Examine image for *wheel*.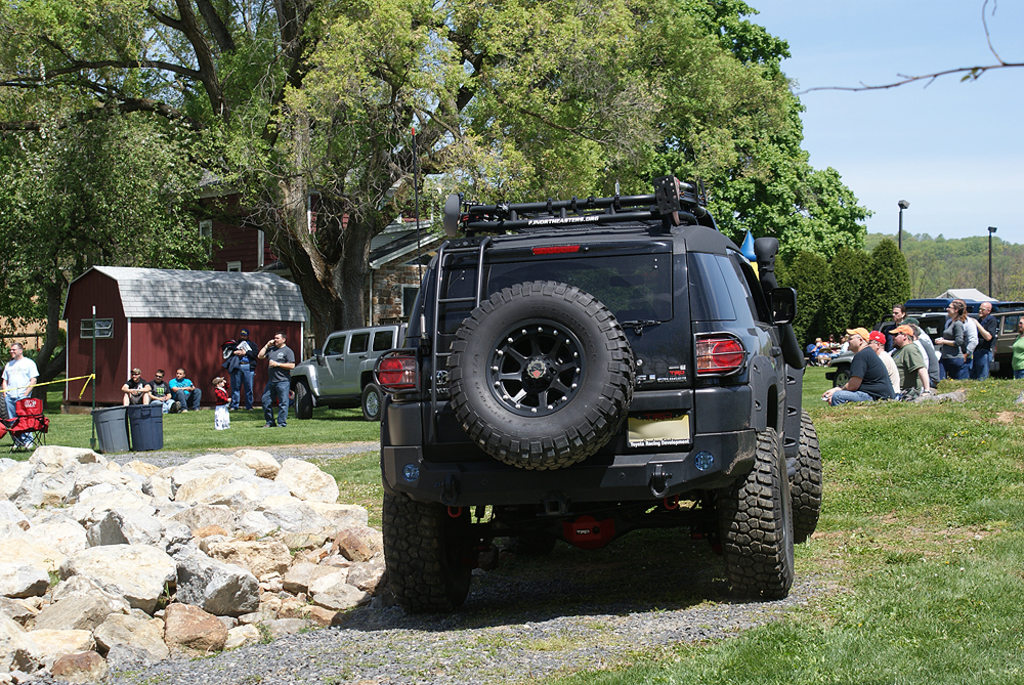
Examination result: bbox=[384, 490, 472, 615].
